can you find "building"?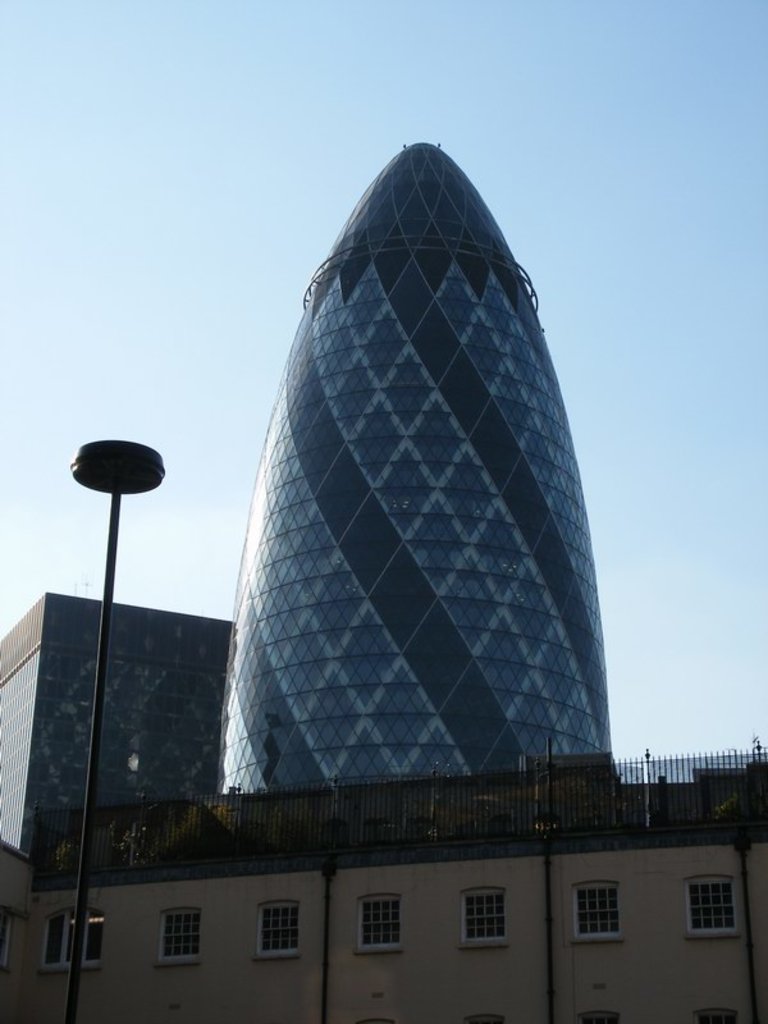
Yes, bounding box: bbox=[0, 596, 233, 858].
